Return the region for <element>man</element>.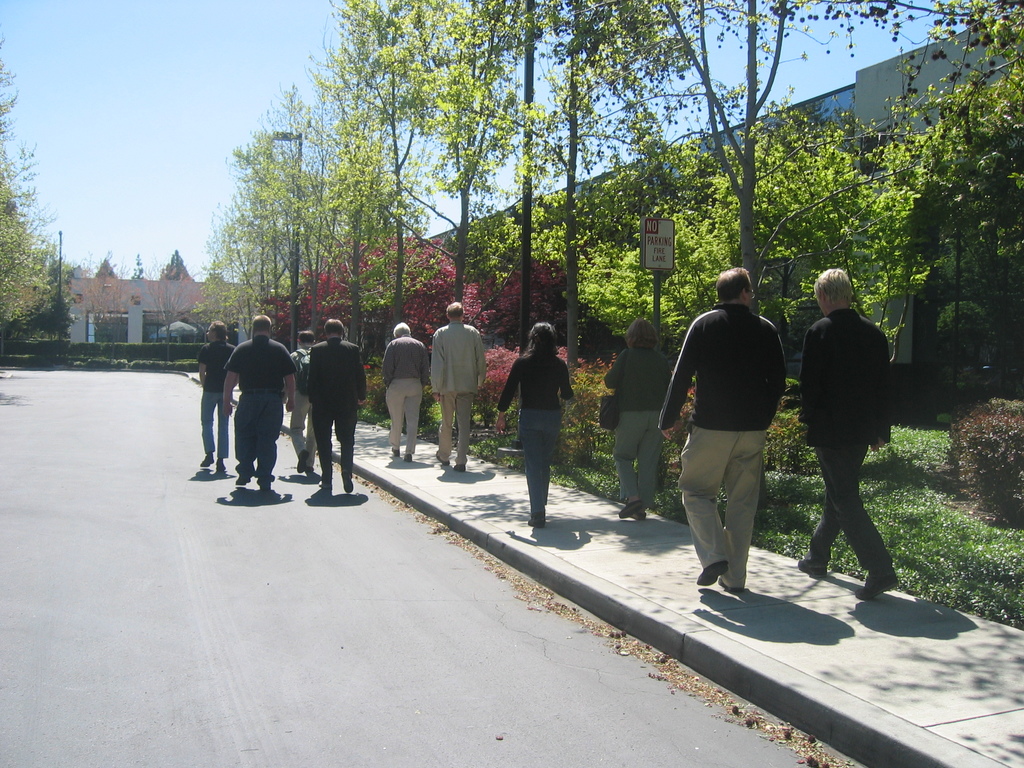
(x1=796, y1=269, x2=902, y2=601).
